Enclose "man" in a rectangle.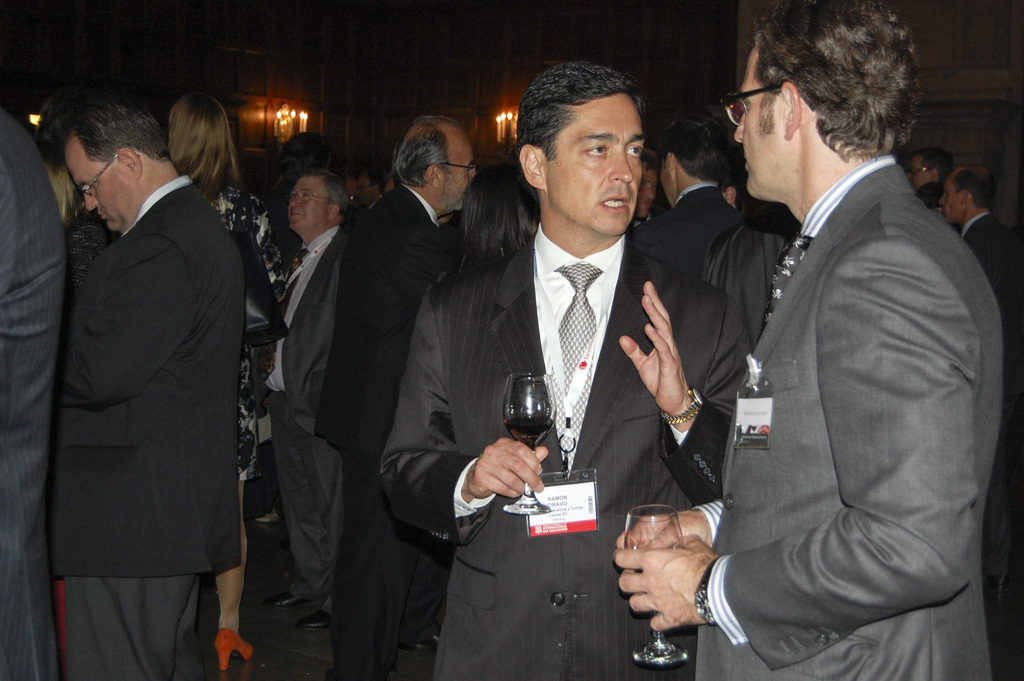
{"left": 378, "top": 54, "right": 745, "bottom": 680}.
